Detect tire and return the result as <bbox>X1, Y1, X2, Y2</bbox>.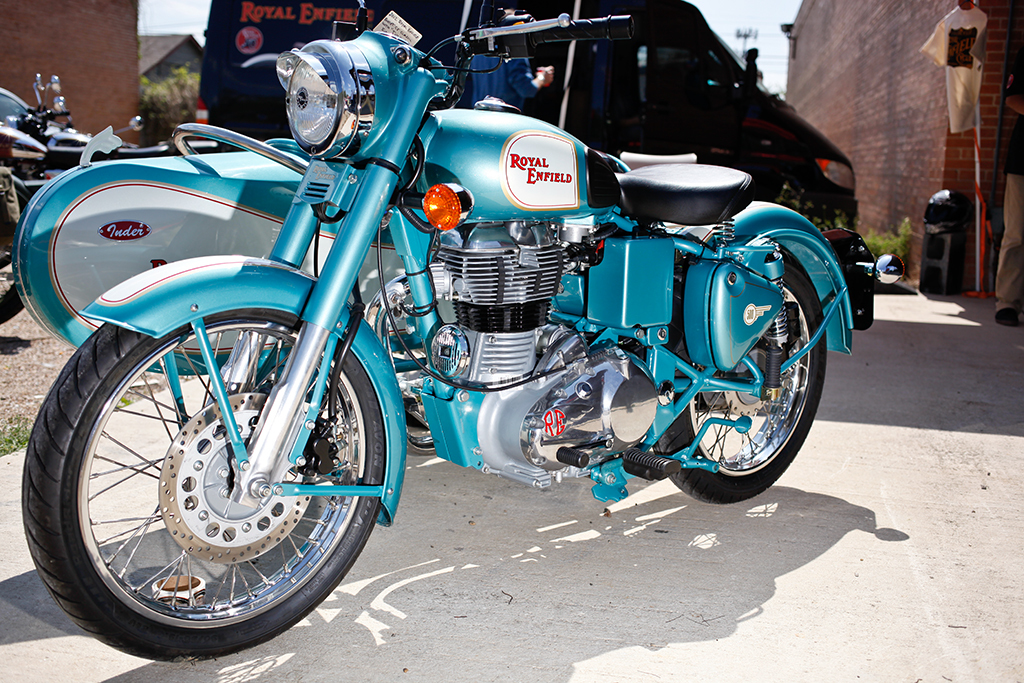
<bbox>0, 171, 51, 330</bbox>.
